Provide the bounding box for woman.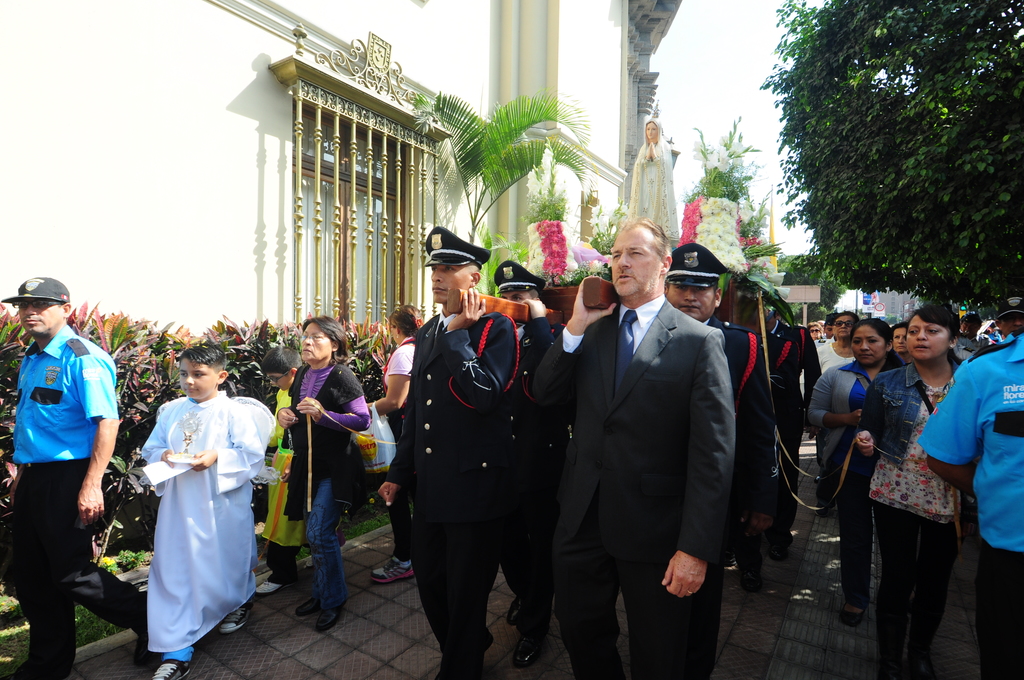
367:305:426:584.
